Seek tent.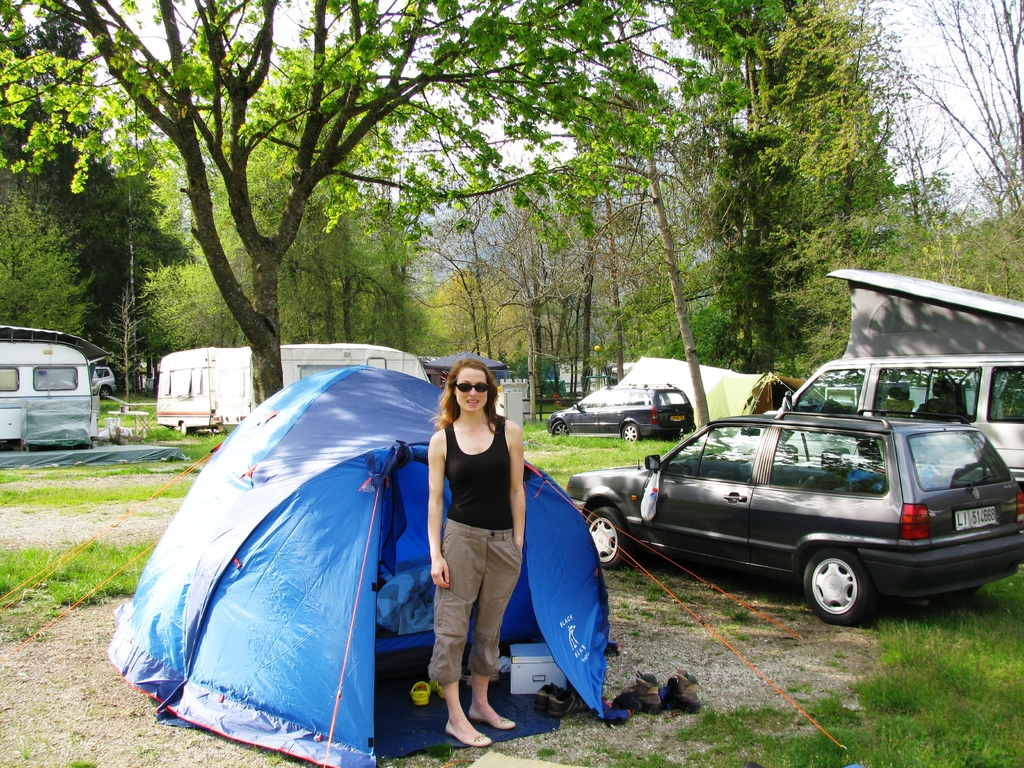
BBox(614, 354, 782, 444).
